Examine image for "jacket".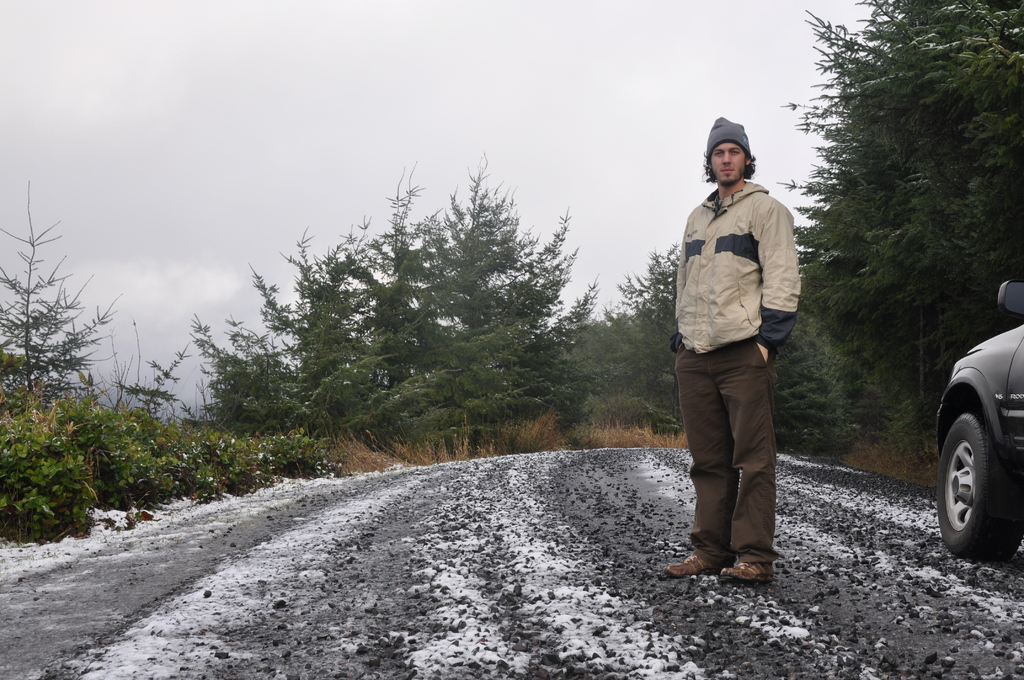
Examination result: select_region(678, 151, 820, 367).
